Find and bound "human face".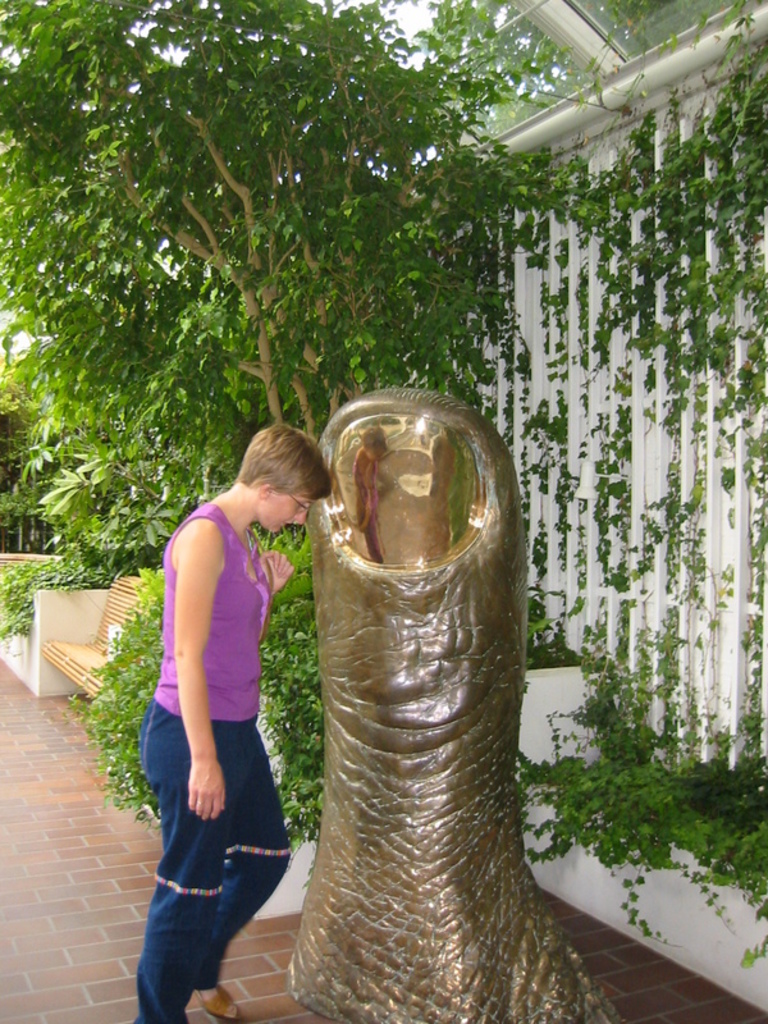
Bound: bbox=[253, 490, 319, 538].
